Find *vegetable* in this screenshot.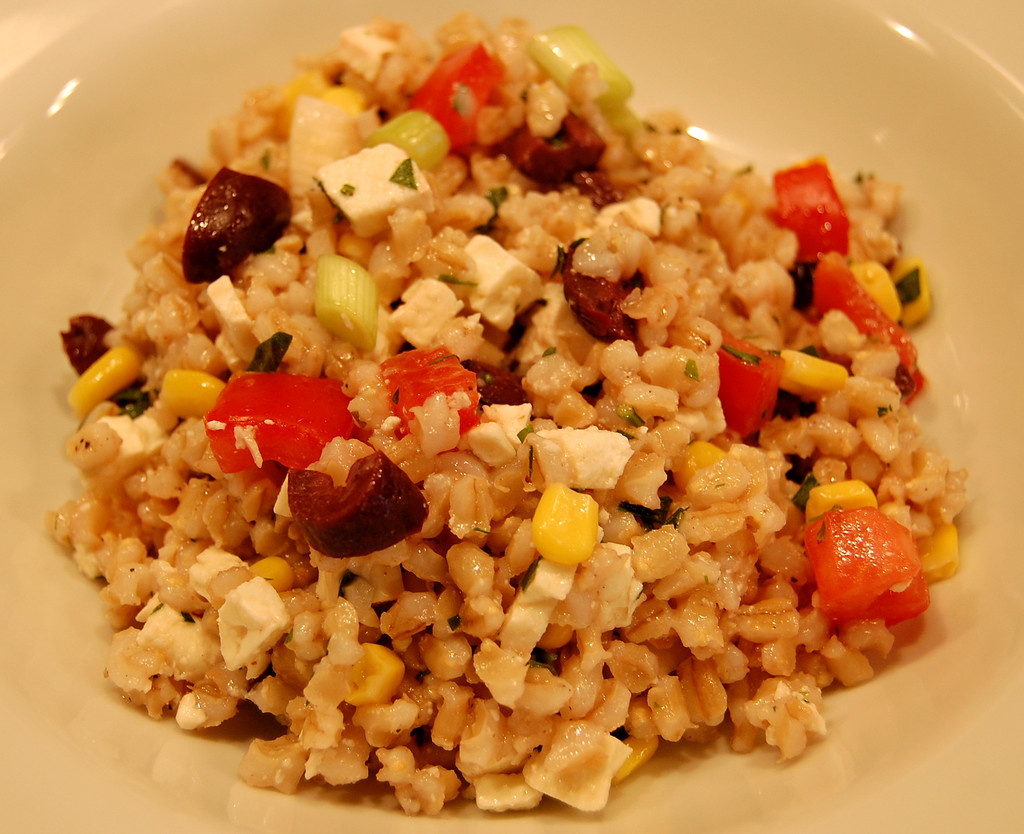
The bounding box for *vegetable* is box=[793, 486, 931, 650].
